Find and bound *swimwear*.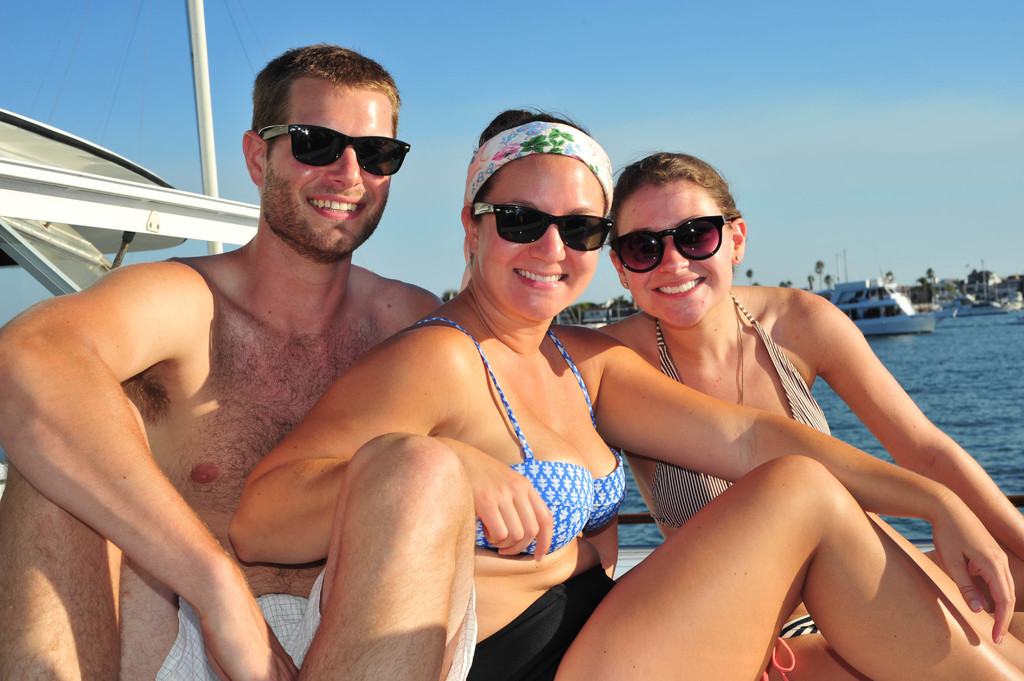
Bound: l=648, t=296, r=831, b=529.
